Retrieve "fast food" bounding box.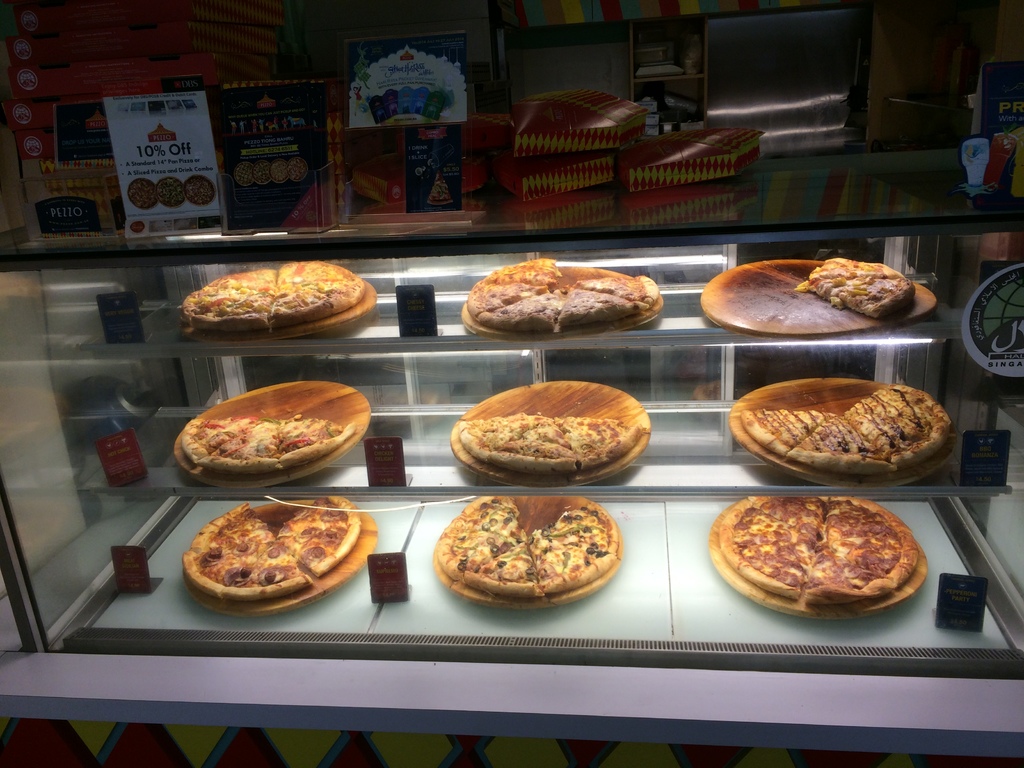
Bounding box: pyautogui.locateOnScreen(159, 178, 186, 205).
